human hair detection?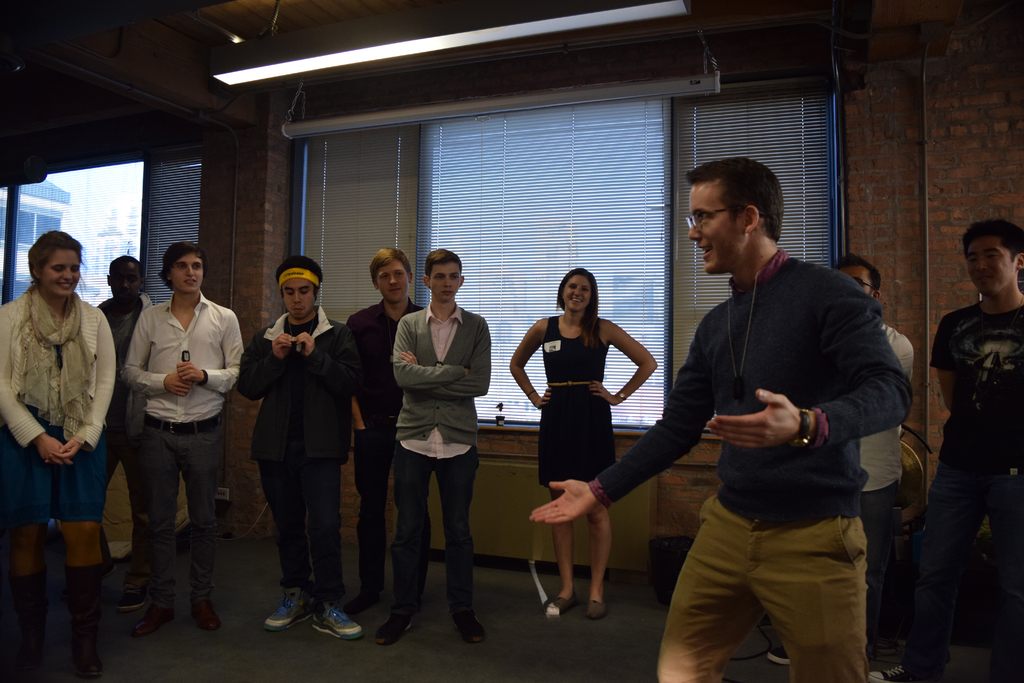
<region>157, 240, 210, 293</region>
